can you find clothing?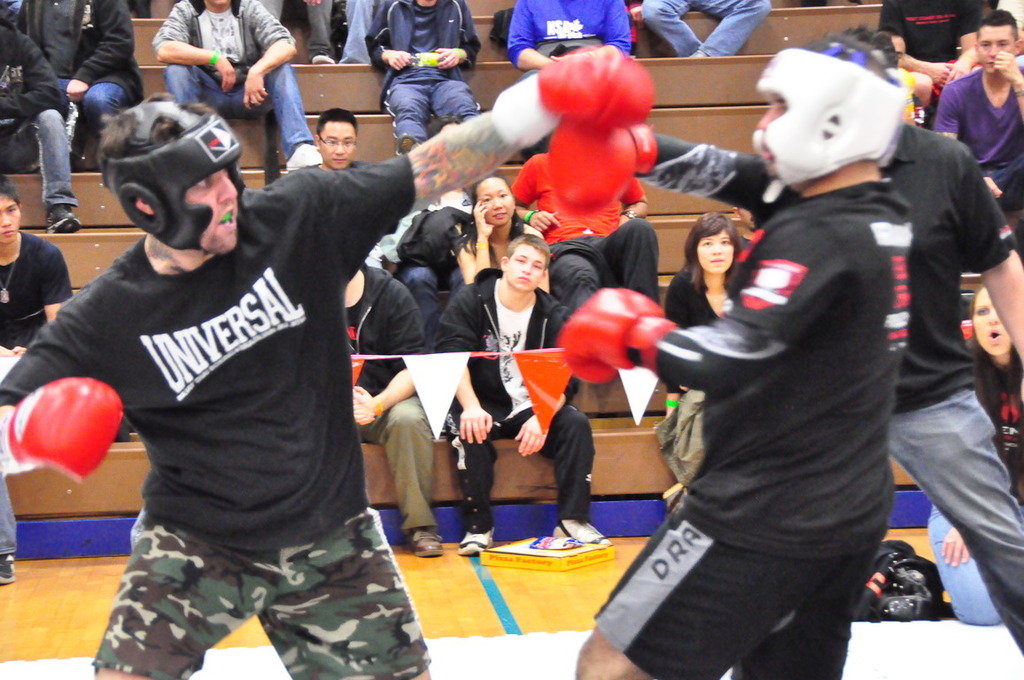
Yes, bounding box: bbox=(891, 67, 916, 122).
